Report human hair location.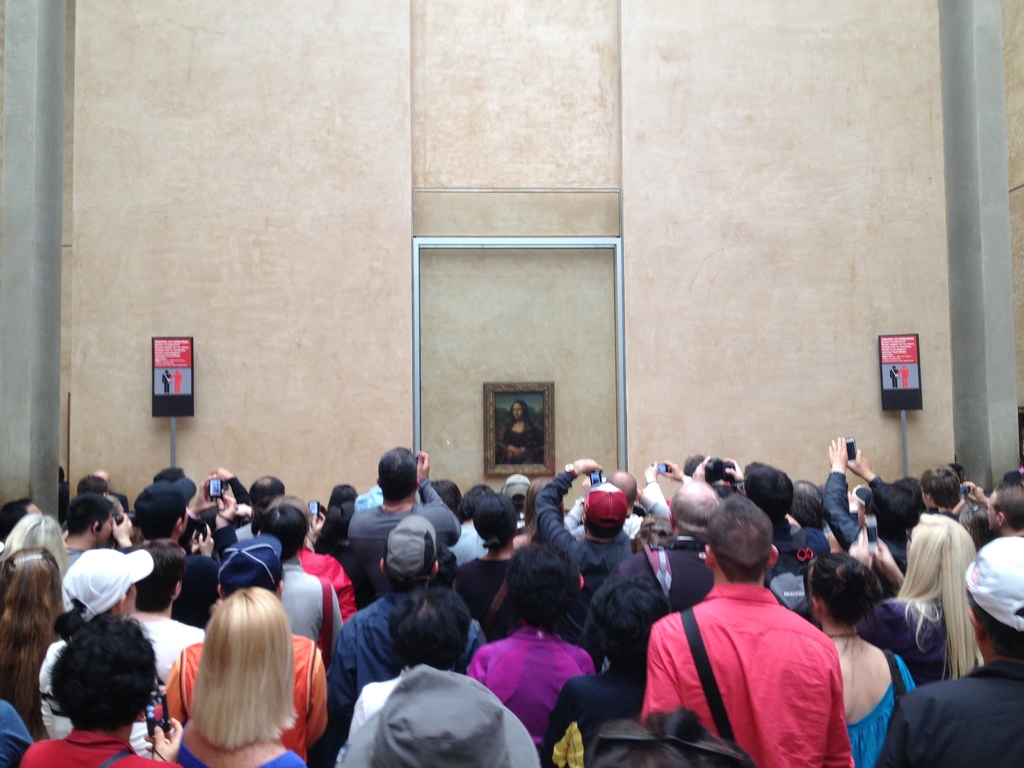
Report: region(0, 512, 62, 560).
